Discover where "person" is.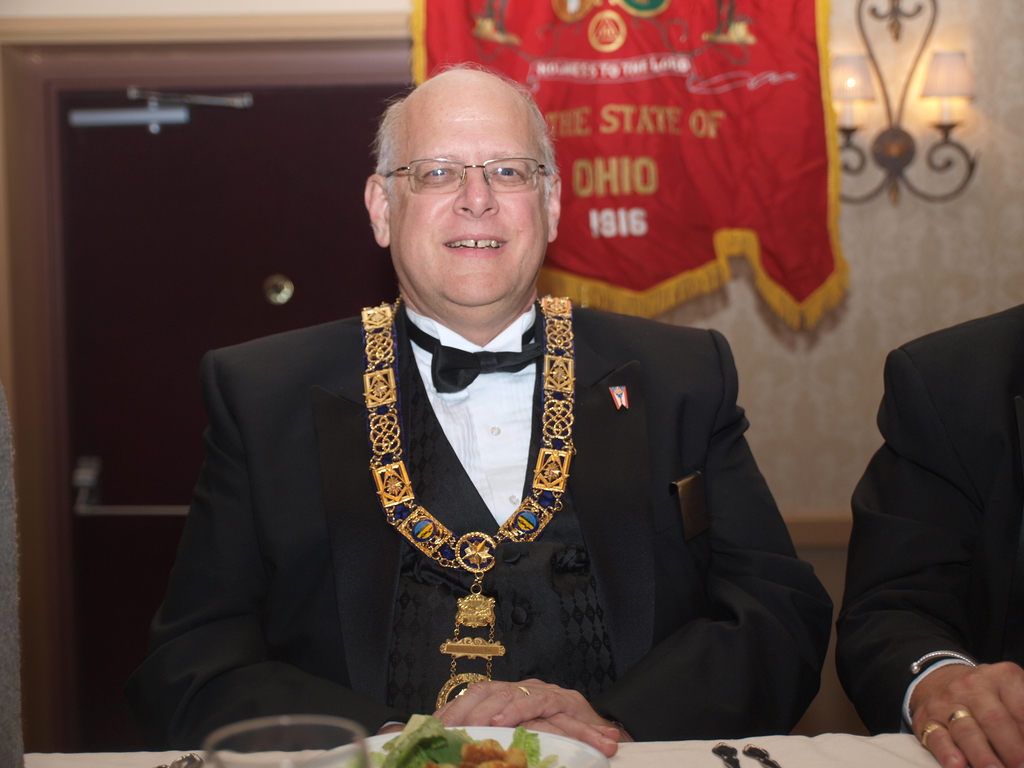
Discovered at [102, 58, 836, 758].
